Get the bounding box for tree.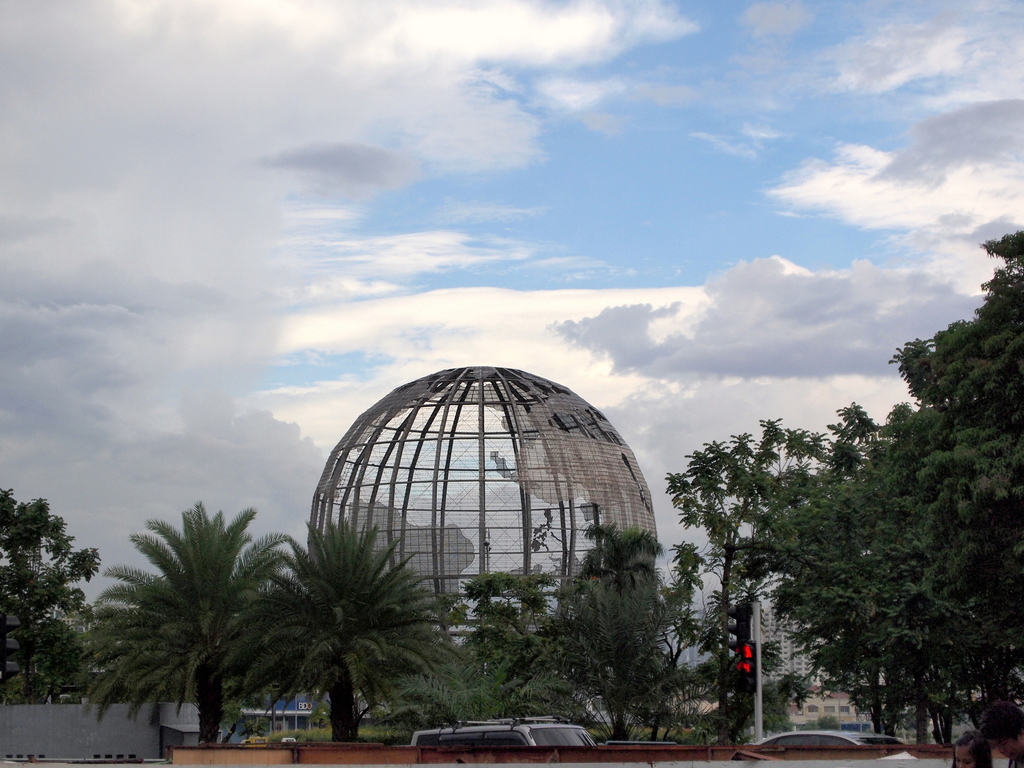
region(271, 520, 451, 746).
